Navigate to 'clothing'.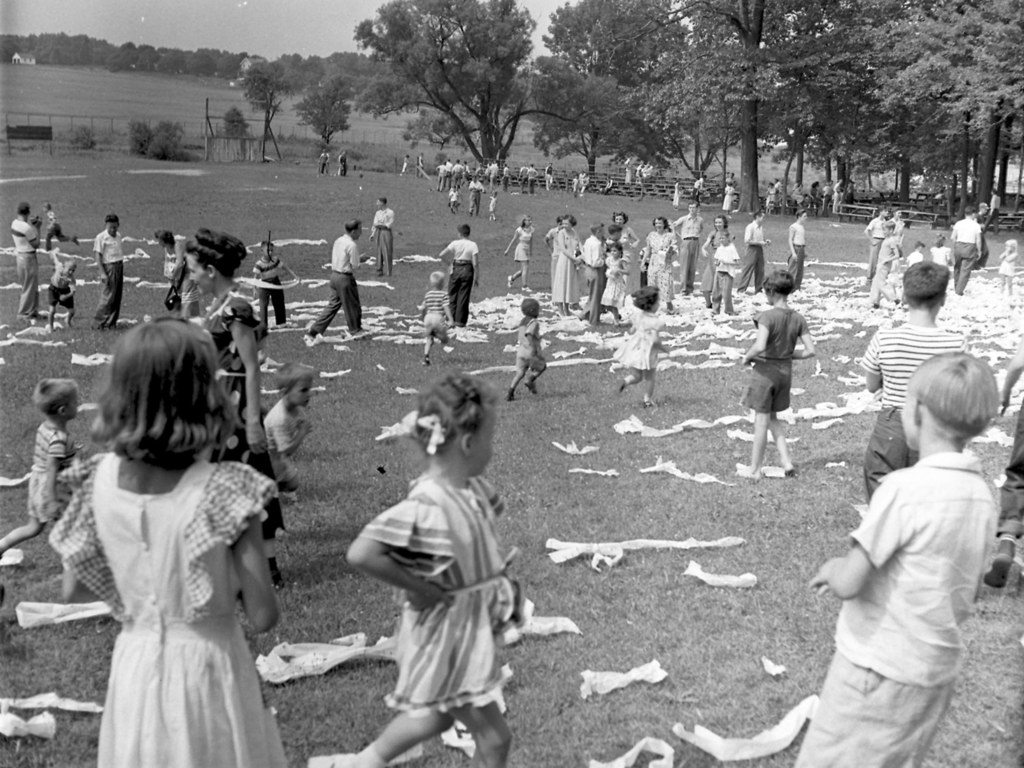
Navigation target: [308,234,364,335].
